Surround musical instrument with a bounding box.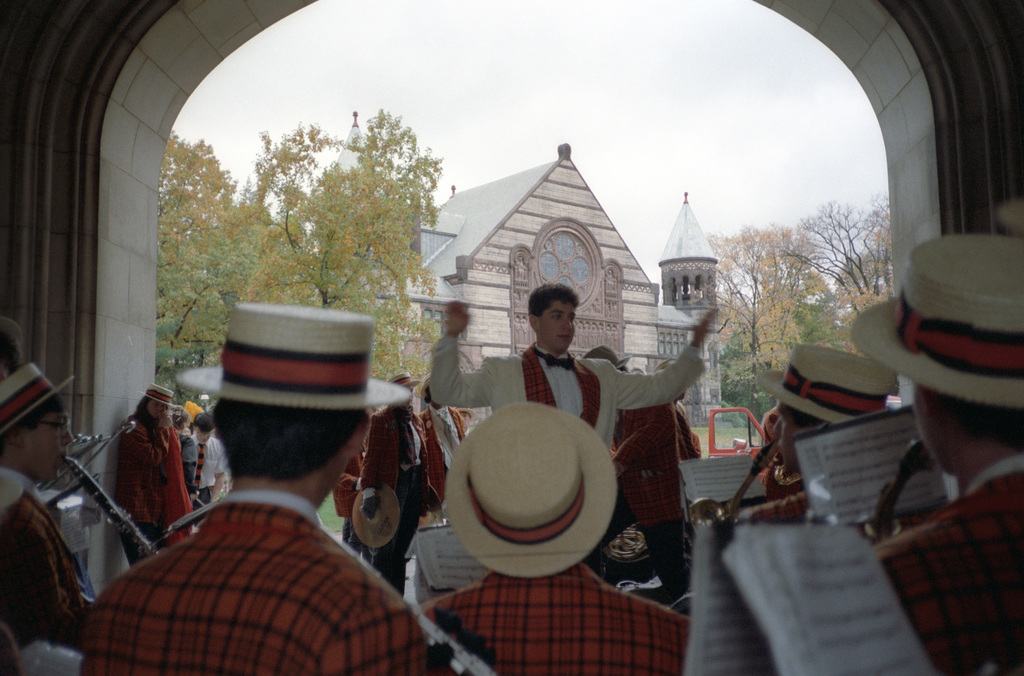
x1=855, y1=435, x2=934, y2=551.
